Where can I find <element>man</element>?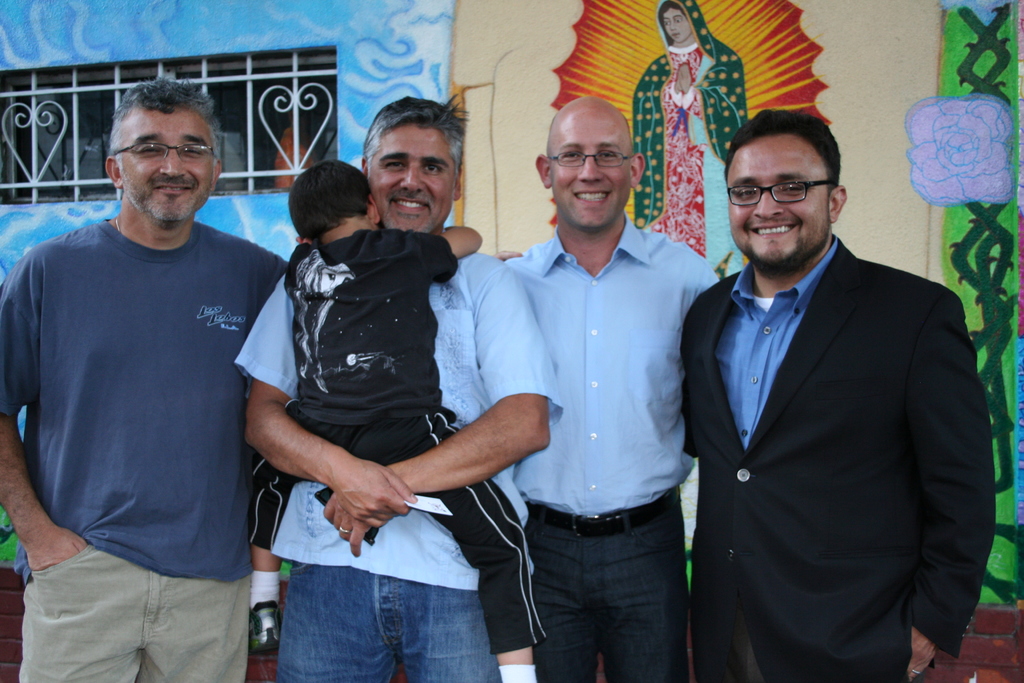
You can find it at [684, 105, 999, 682].
